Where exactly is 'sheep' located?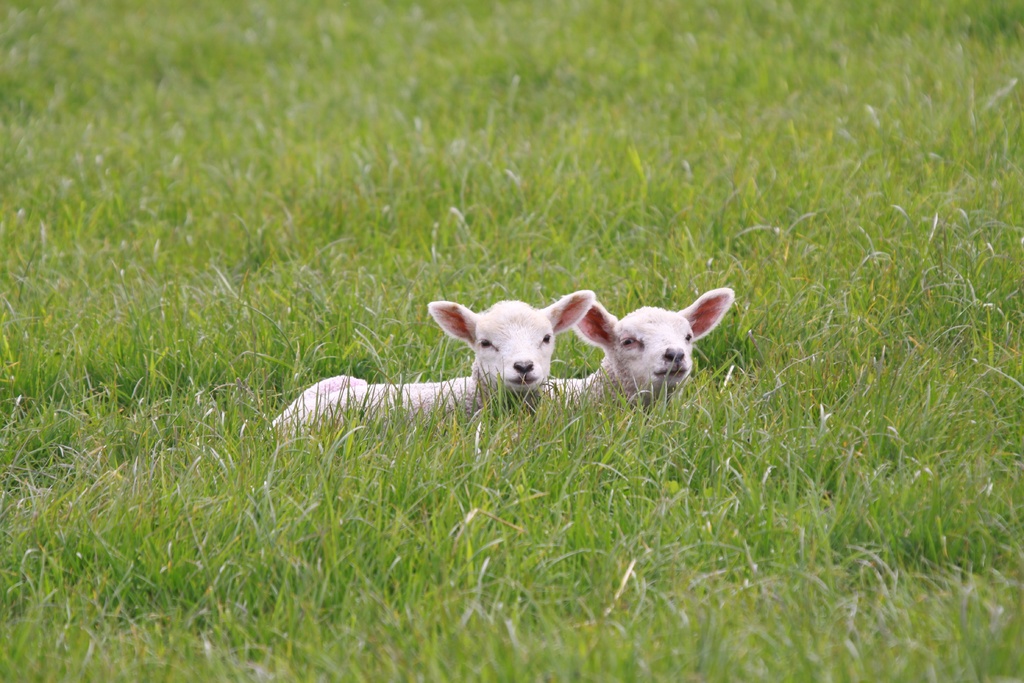
Its bounding box is (left=272, top=290, right=594, bottom=434).
